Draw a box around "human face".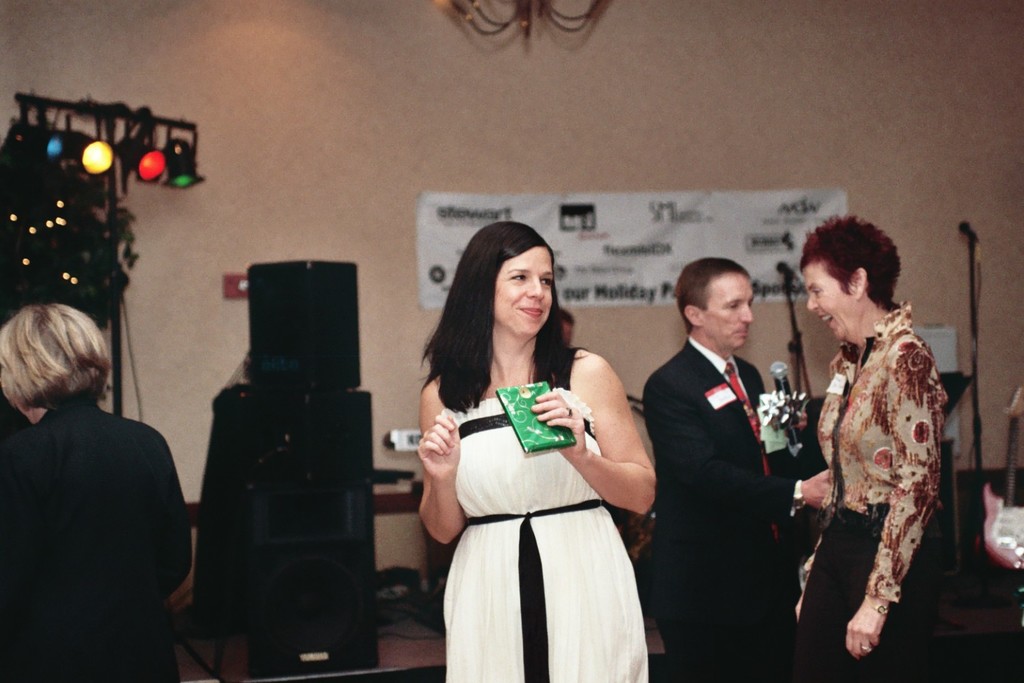
x1=801, y1=256, x2=862, y2=342.
